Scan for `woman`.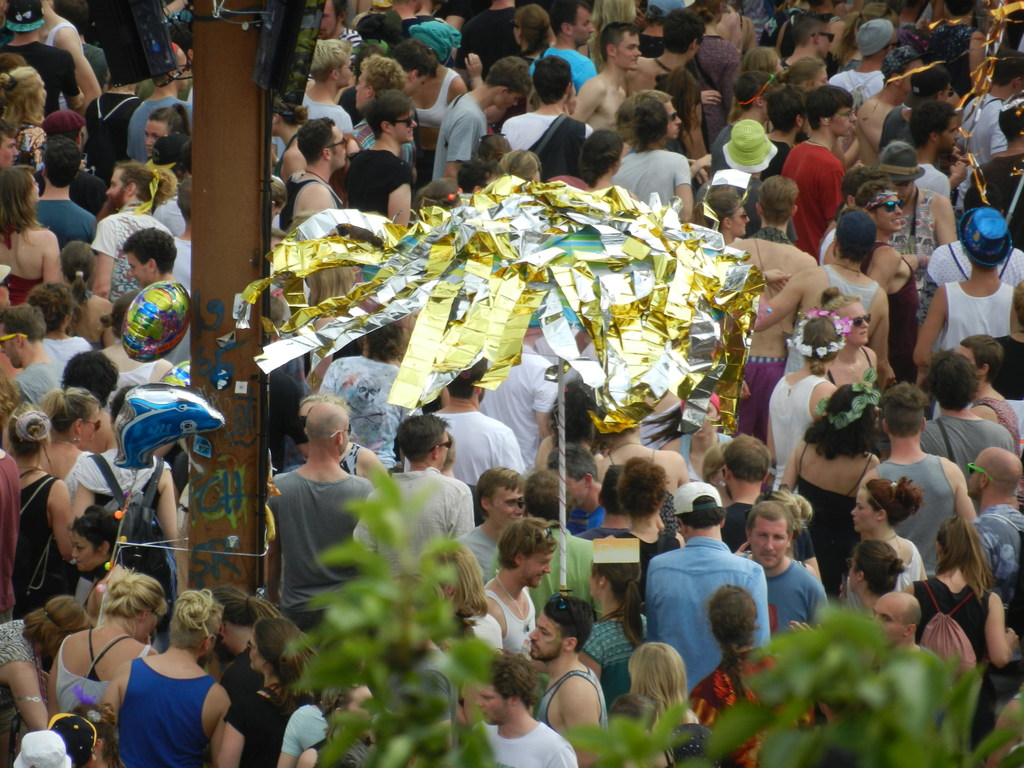
Scan result: (left=211, top=579, right=281, bottom=710).
